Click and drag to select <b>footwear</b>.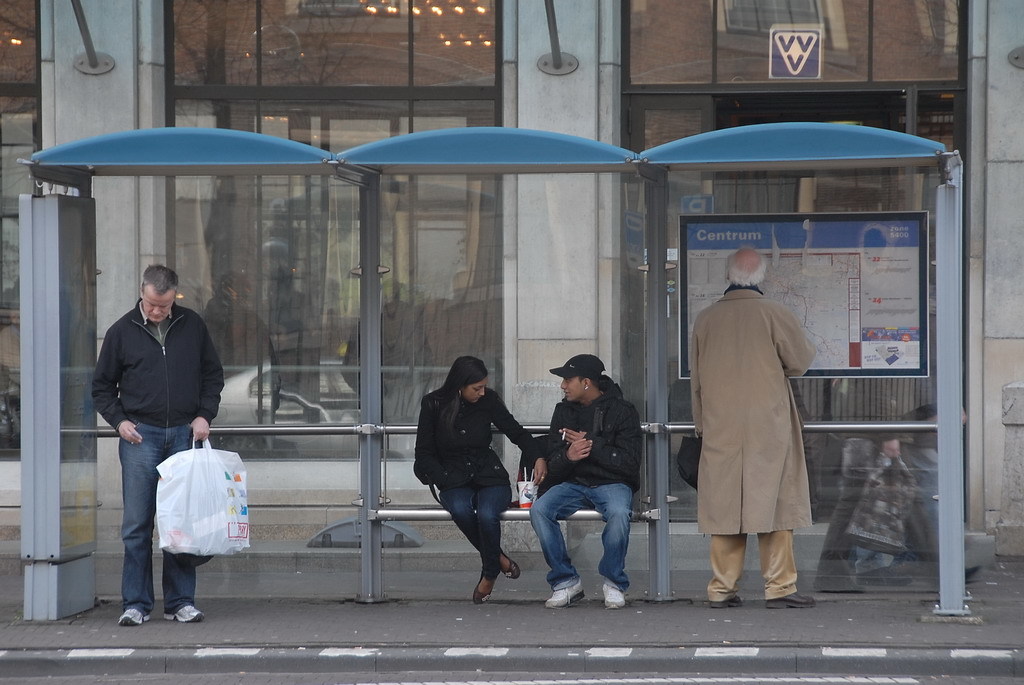
Selection: 542:577:587:608.
